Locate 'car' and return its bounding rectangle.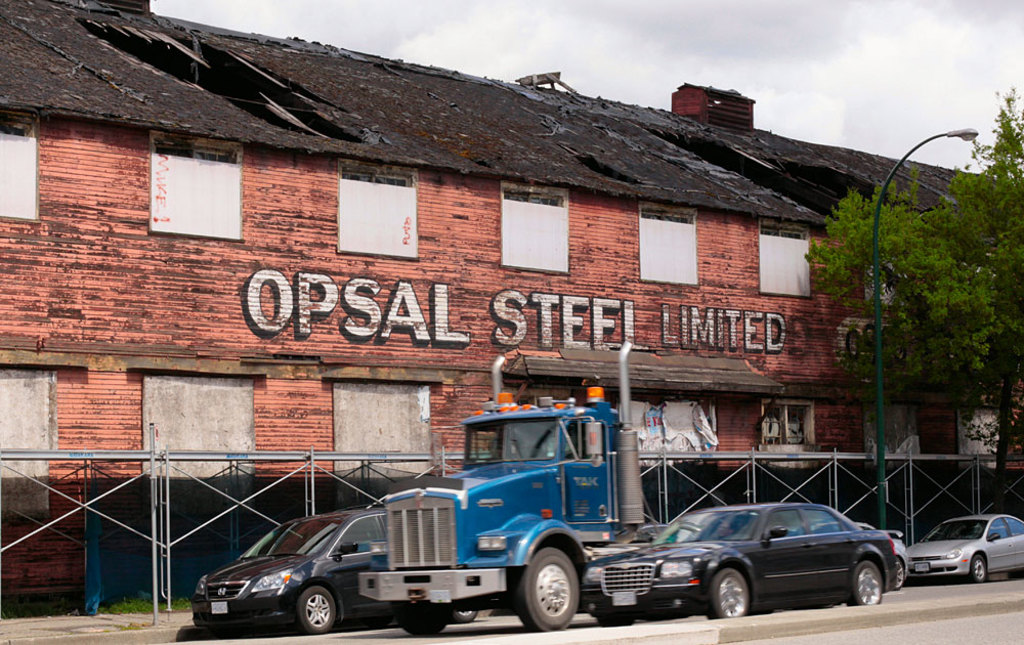
l=636, t=525, r=690, b=542.
